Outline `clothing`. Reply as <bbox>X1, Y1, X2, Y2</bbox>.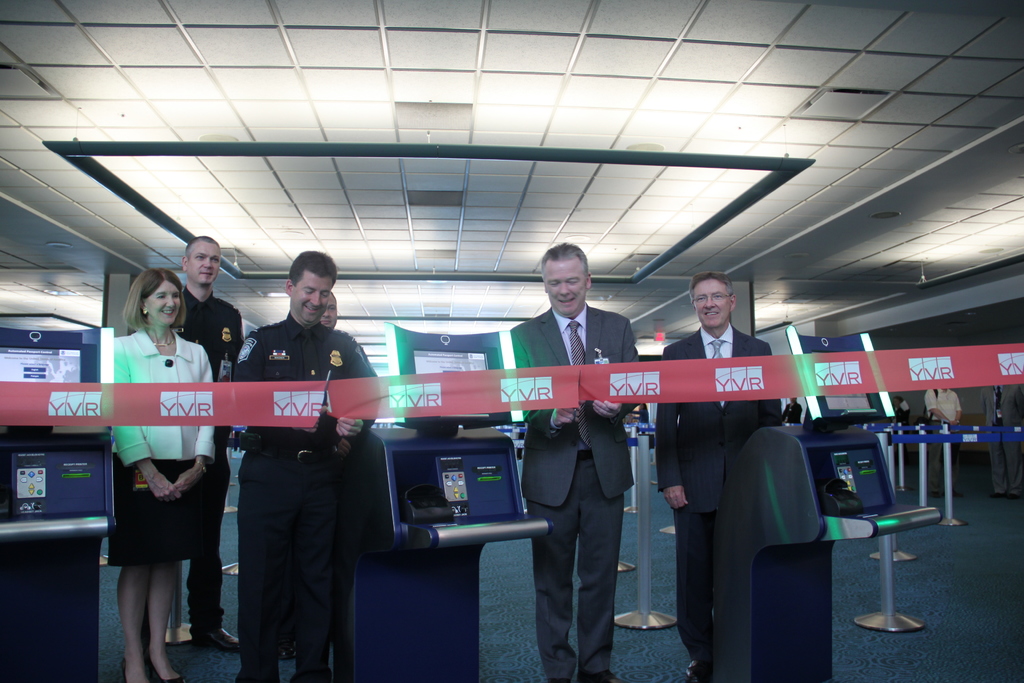
<bbox>655, 320, 780, 657</bbox>.
